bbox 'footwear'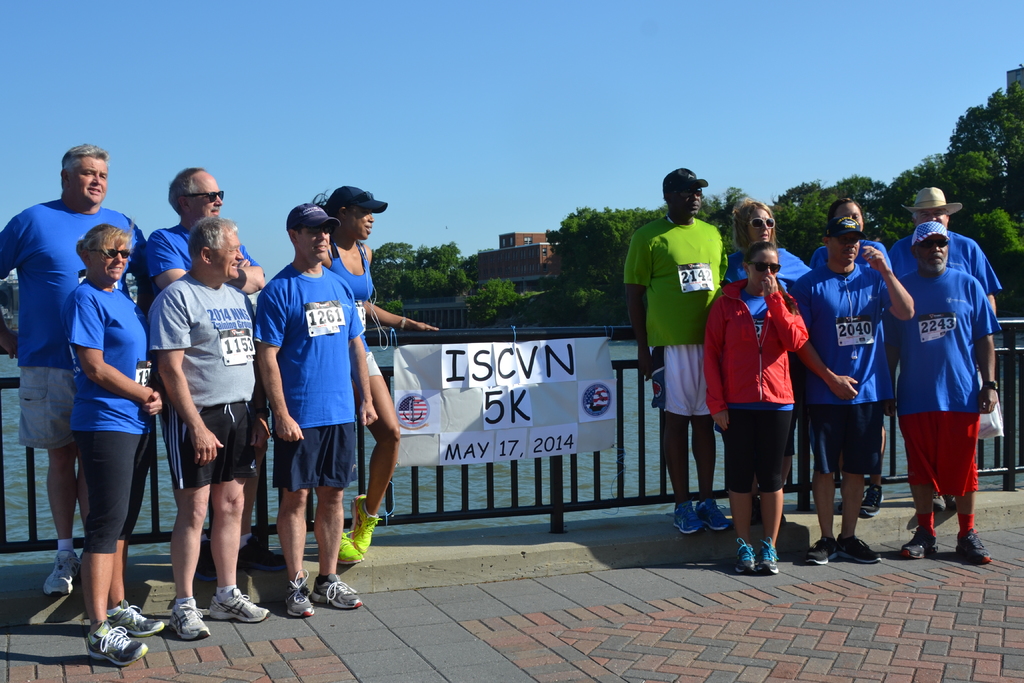
<region>44, 552, 81, 595</region>
